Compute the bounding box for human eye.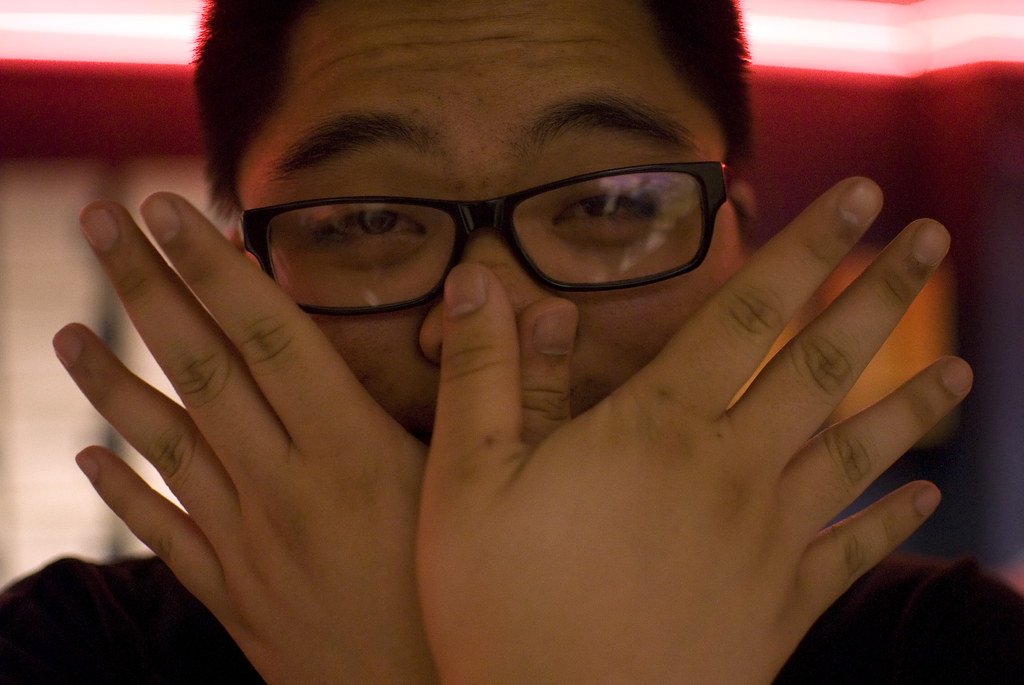
pyautogui.locateOnScreen(308, 205, 431, 253).
